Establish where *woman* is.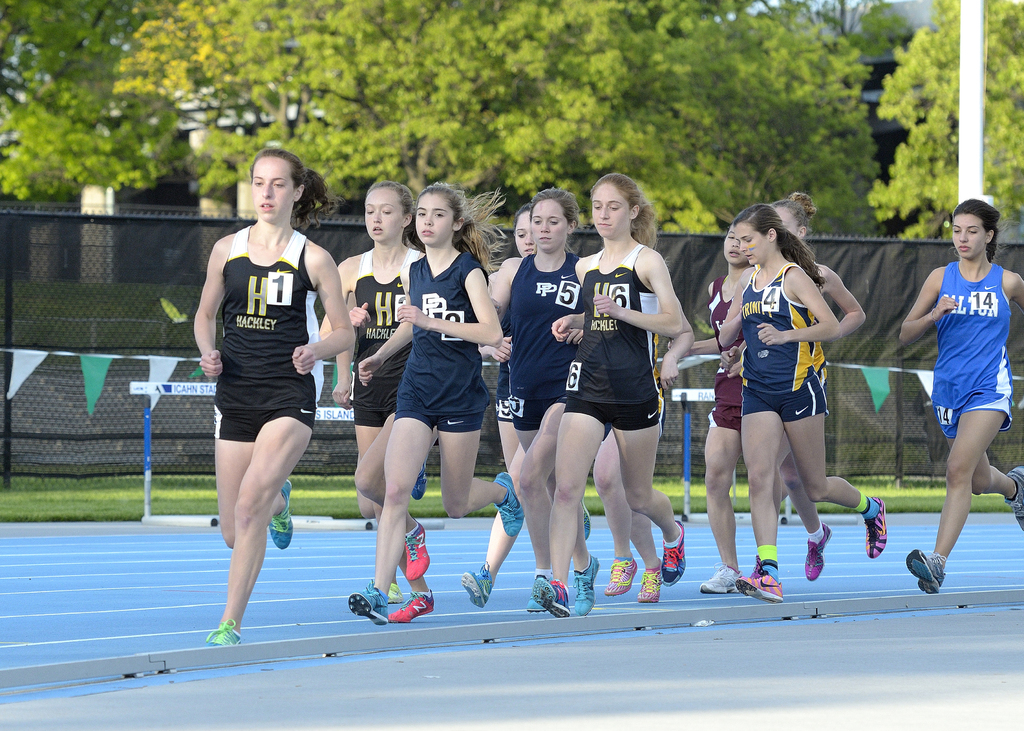
Established at left=703, top=222, right=829, bottom=596.
